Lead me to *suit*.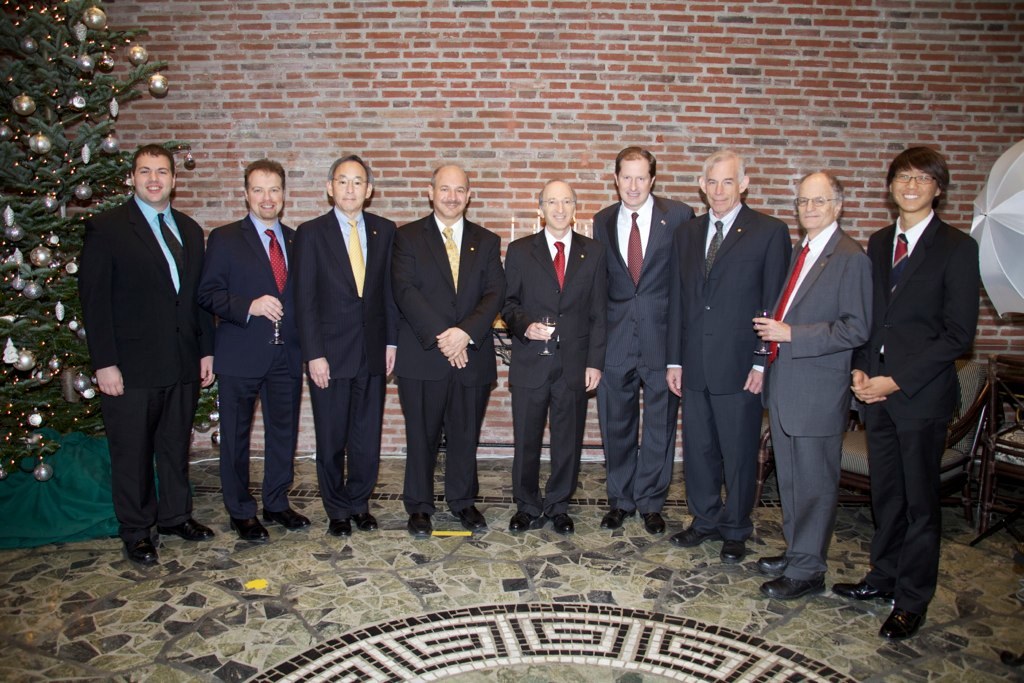
Lead to 498, 228, 598, 518.
